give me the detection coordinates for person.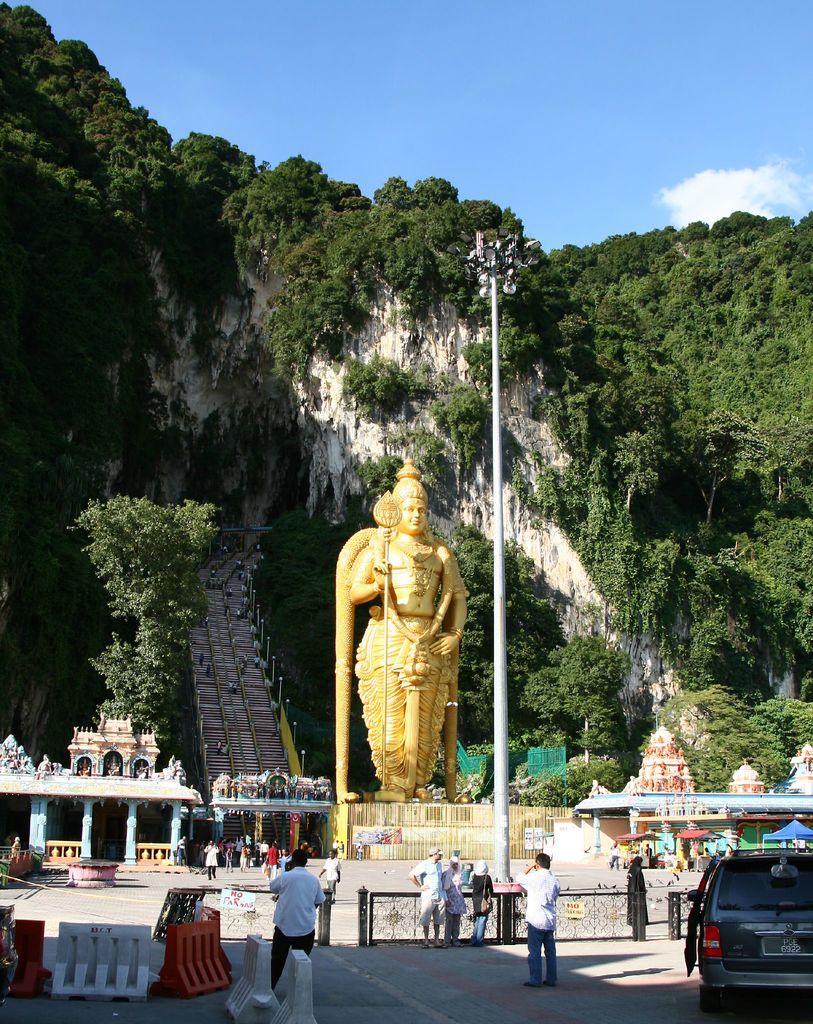
[x1=513, y1=854, x2=562, y2=988].
